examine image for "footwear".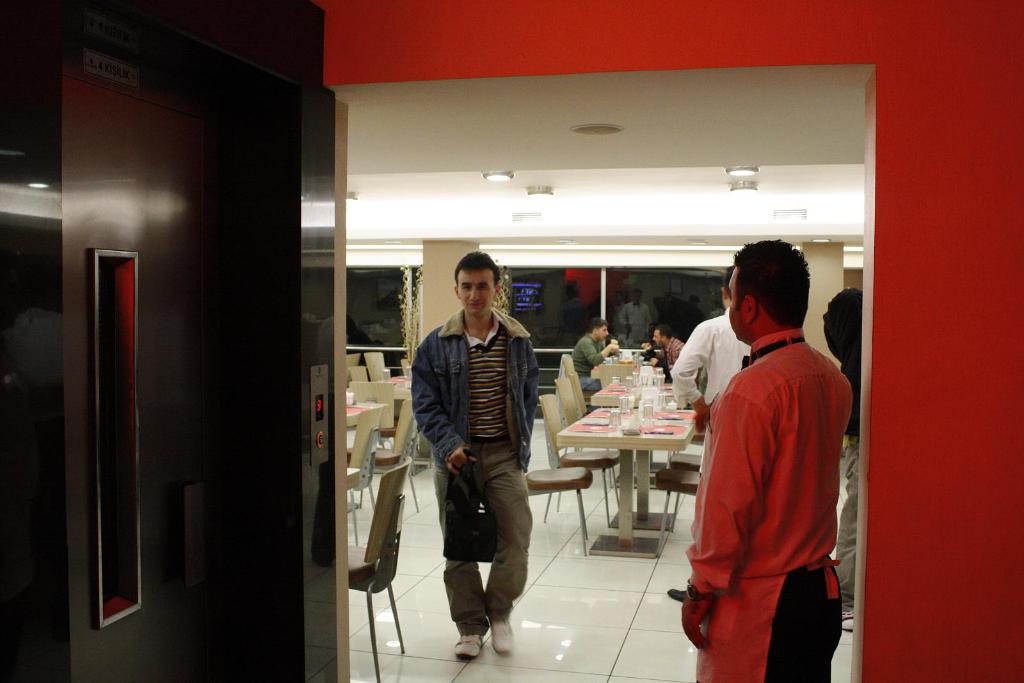
Examination result: 447, 632, 477, 660.
